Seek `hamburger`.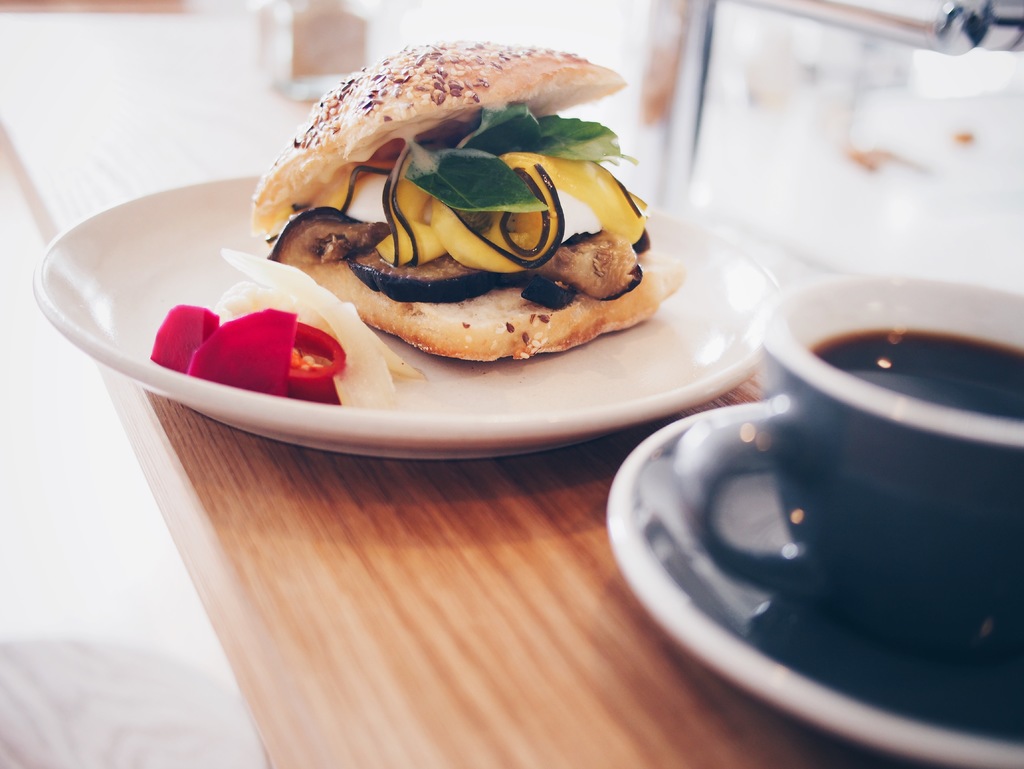
box=[245, 36, 683, 353].
